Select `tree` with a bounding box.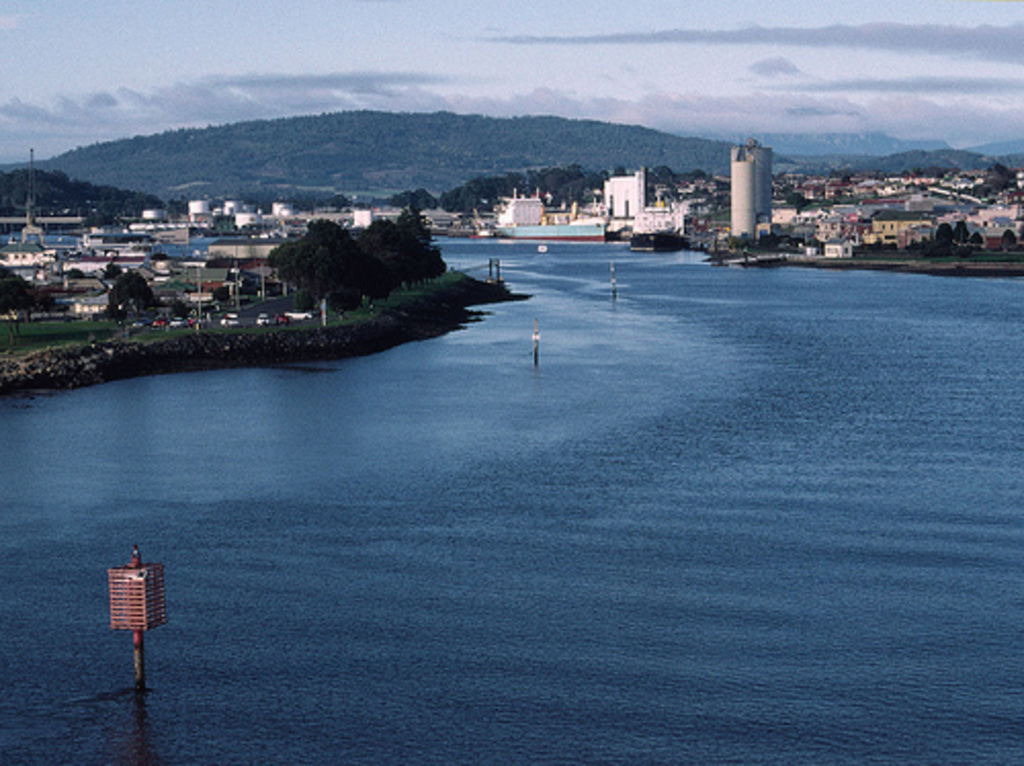
crop(977, 164, 1018, 201).
